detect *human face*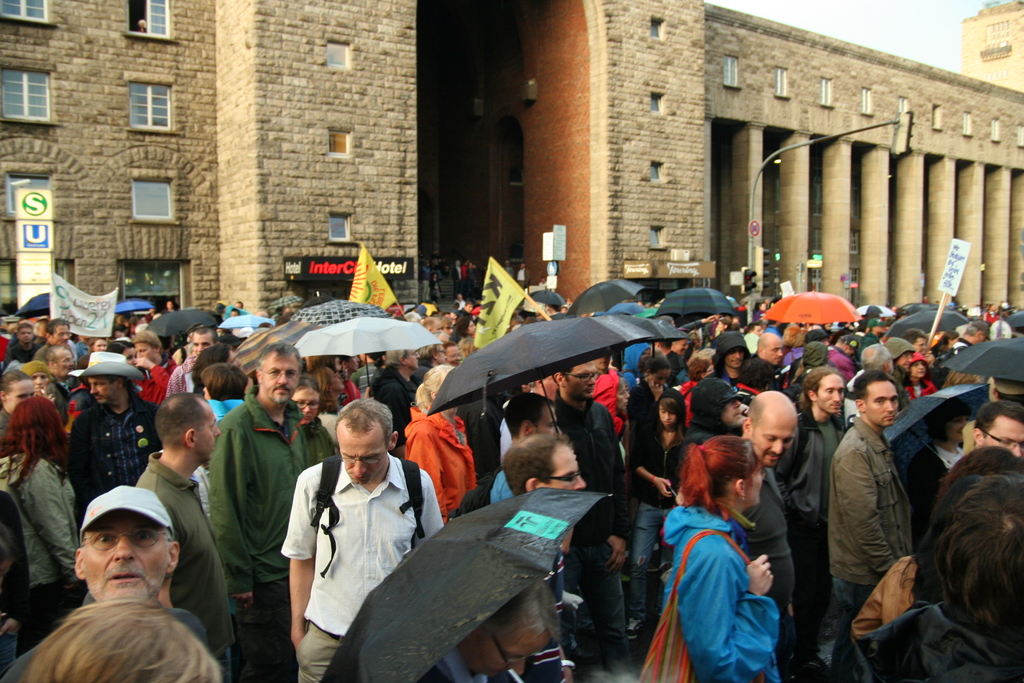
box=[818, 375, 848, 419]
